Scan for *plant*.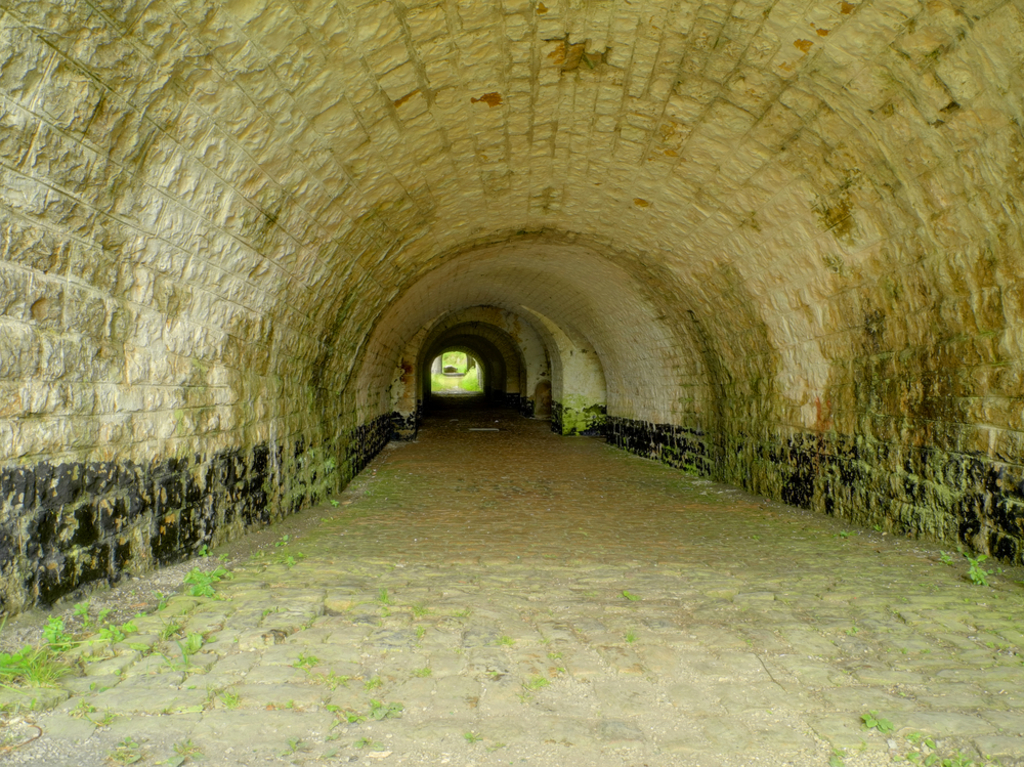
Scan result: select_region(289, 652, 321, 674).
